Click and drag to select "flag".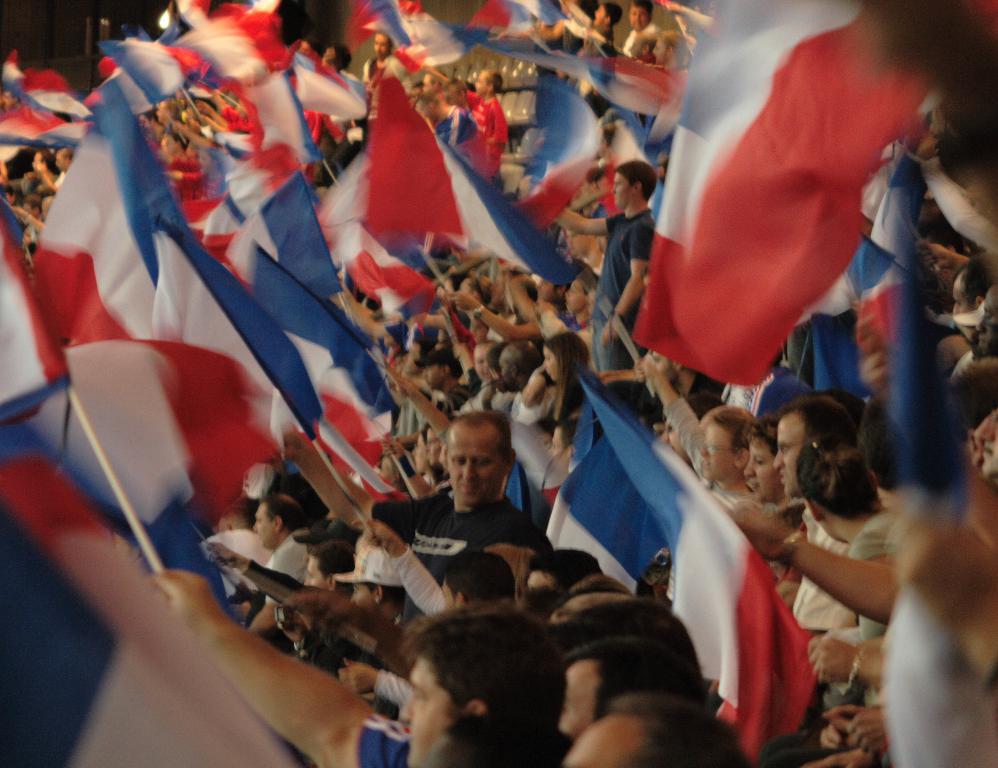
Selection: box=[303, 327, 399, 471].
